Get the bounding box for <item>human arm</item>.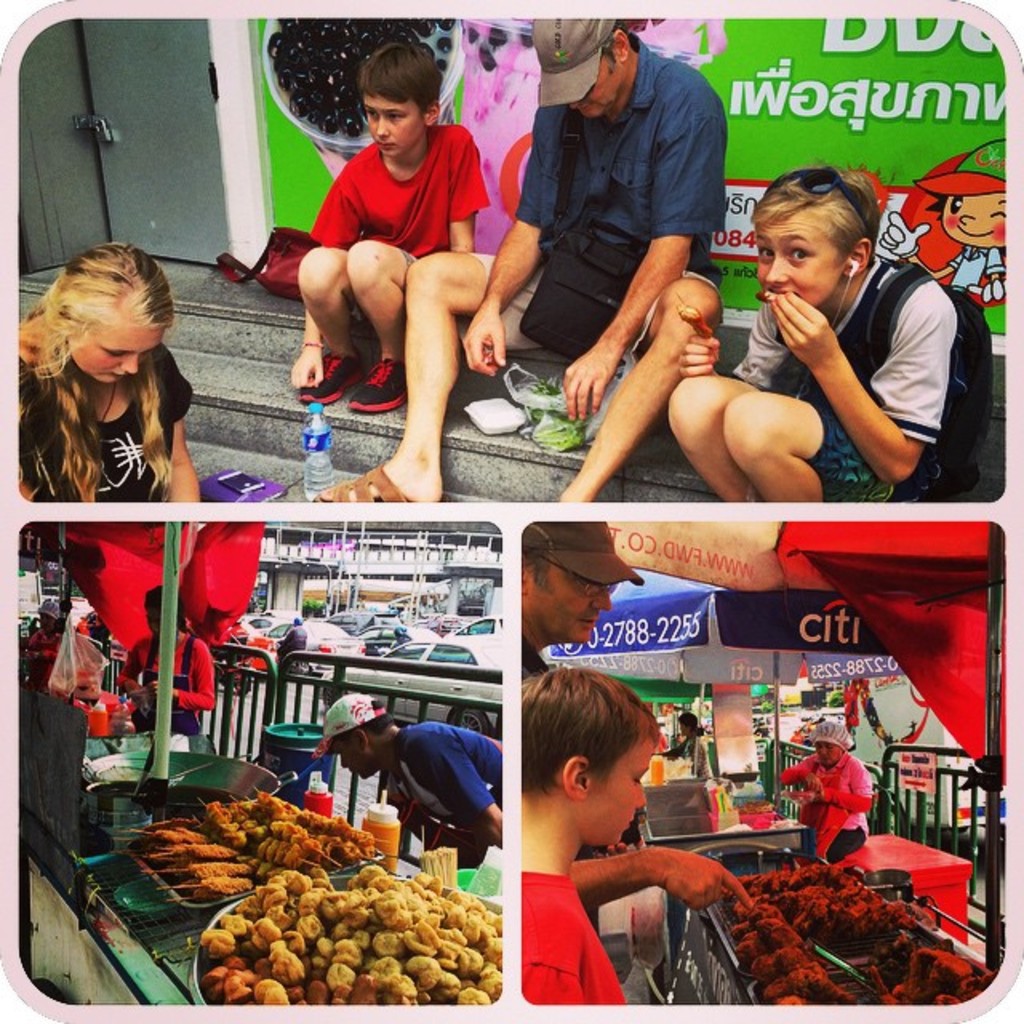
bbox(458, 104, 542, 373).
